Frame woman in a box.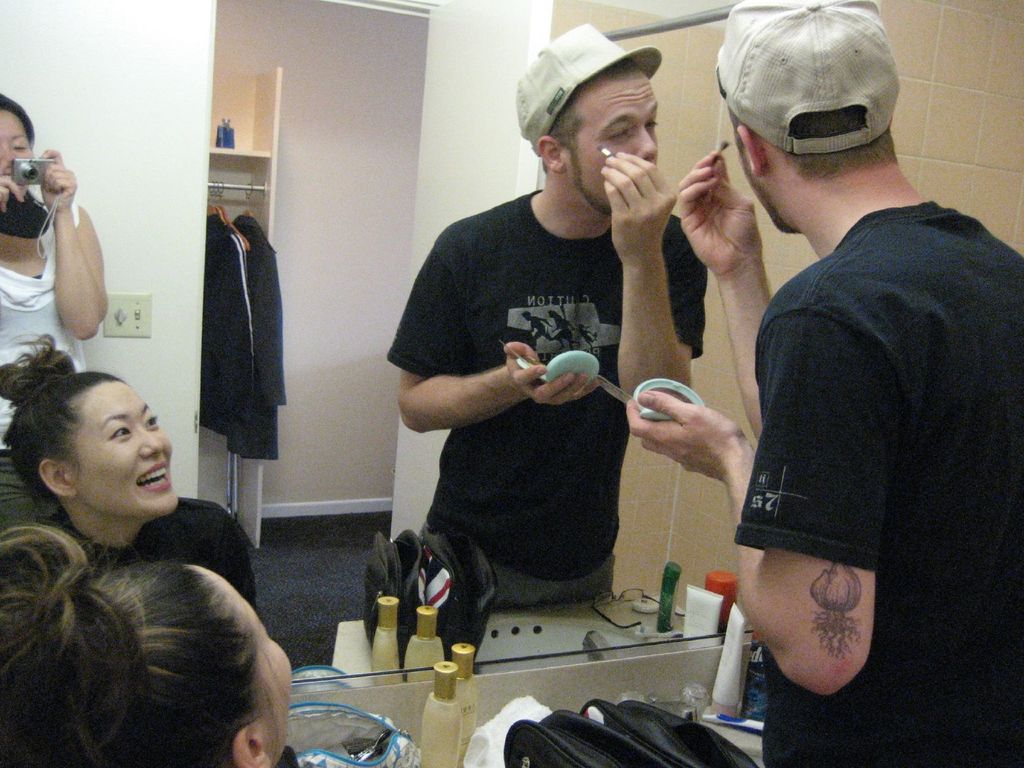
<region>0, 519, 293, 767</region>.
